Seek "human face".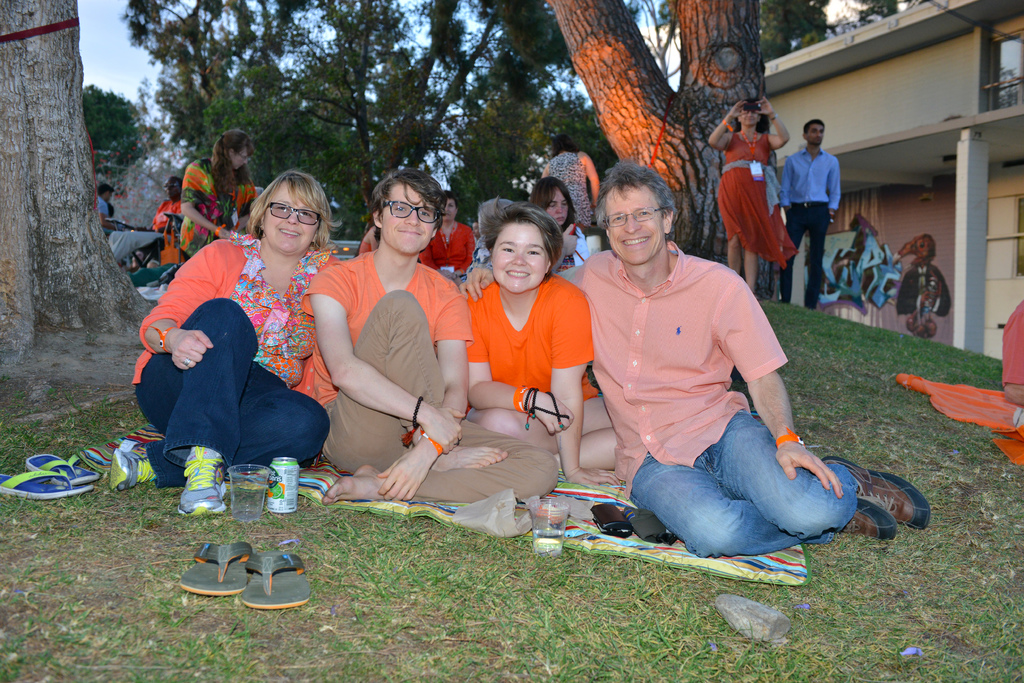
box(740, 110, 760, 123).
